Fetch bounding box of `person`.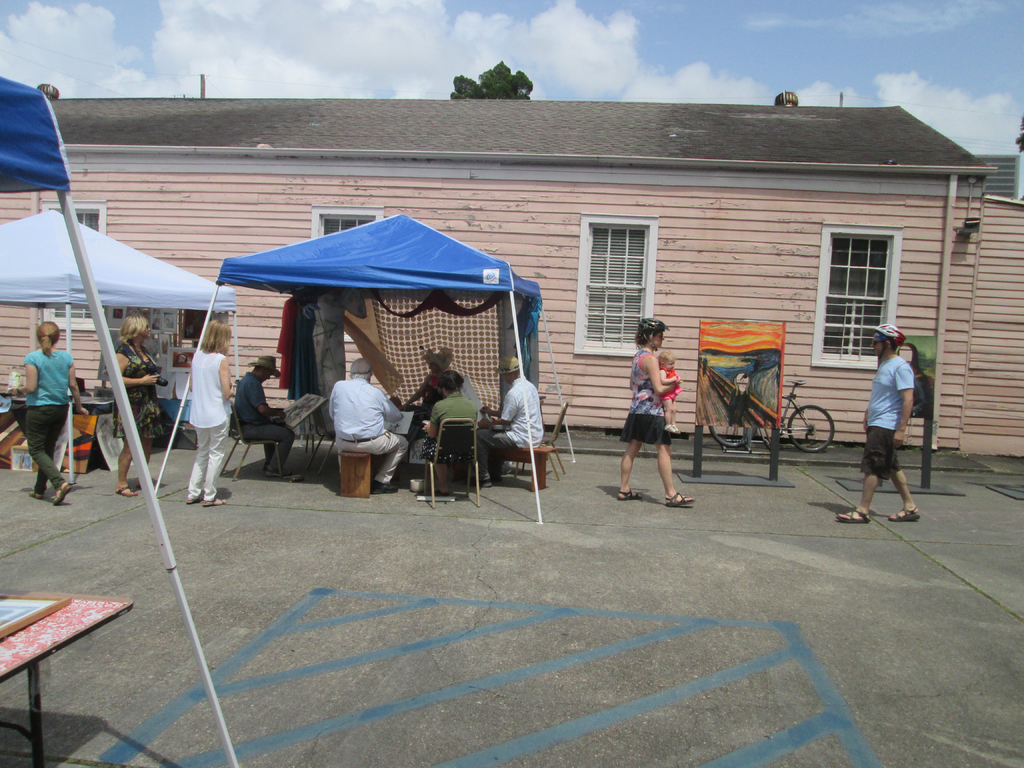
Bbox: 186:323:240:506.
